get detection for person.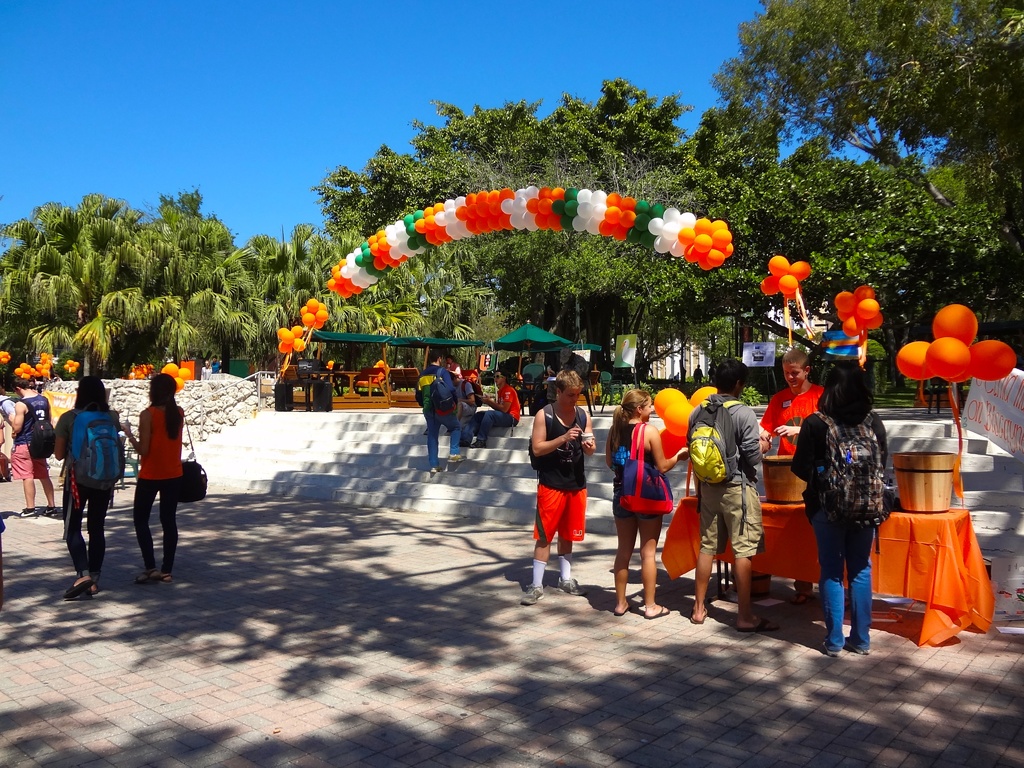
Detection: box(415, 344, 513, 477).
